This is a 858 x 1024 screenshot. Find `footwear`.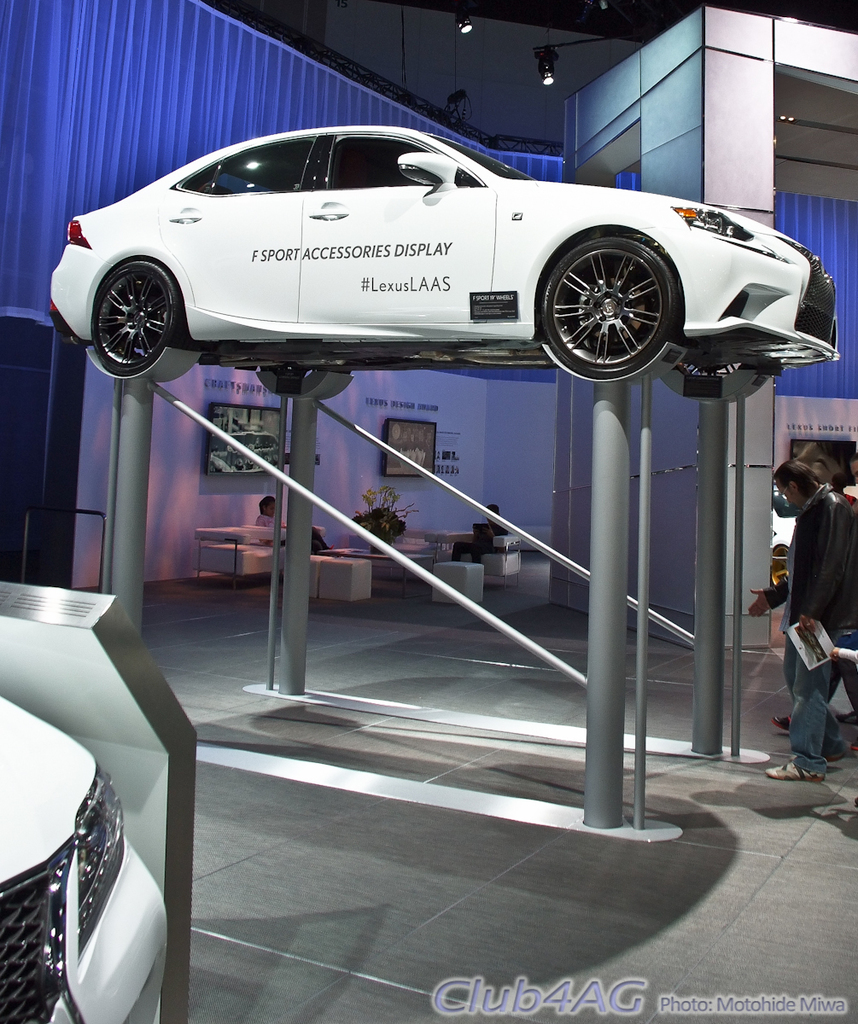
Bounding box: rect(822, 753, 845, 764).
